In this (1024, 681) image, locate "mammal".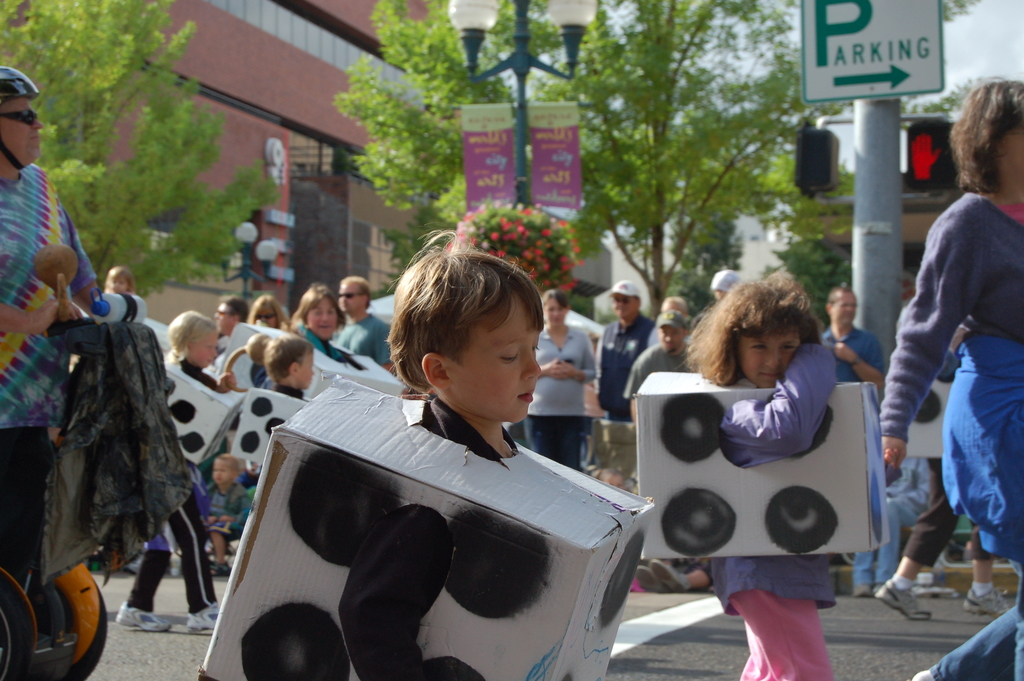
Bounding box: Rect(535, 284, 599, 472).
